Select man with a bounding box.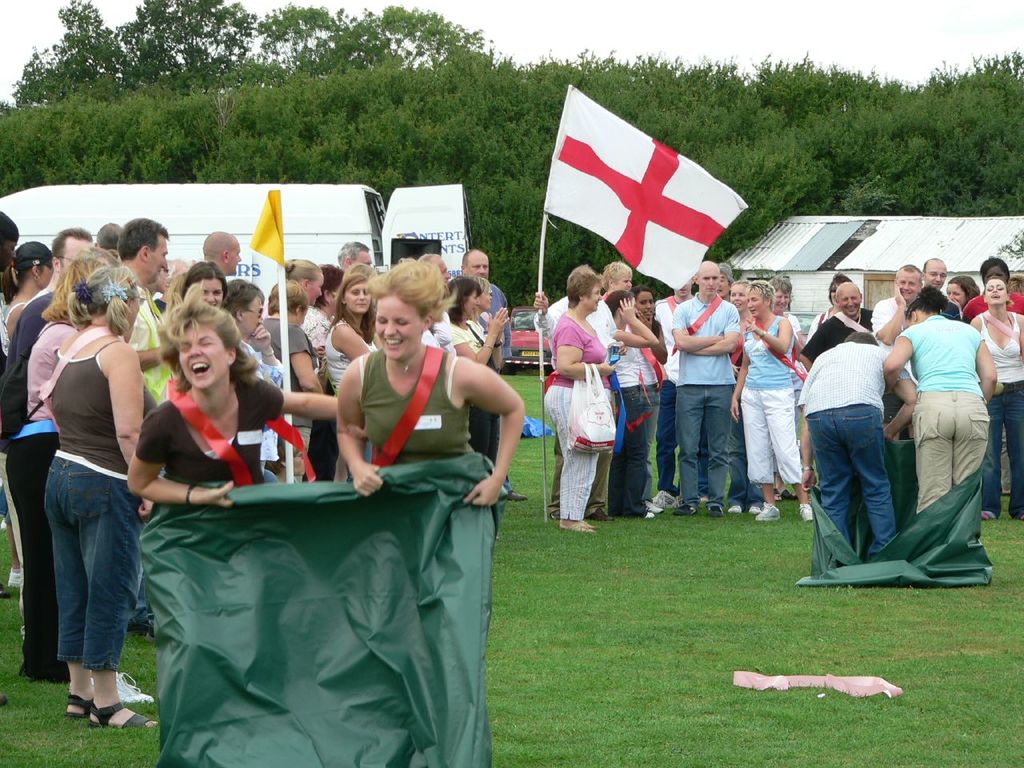
653,275,695,503.
